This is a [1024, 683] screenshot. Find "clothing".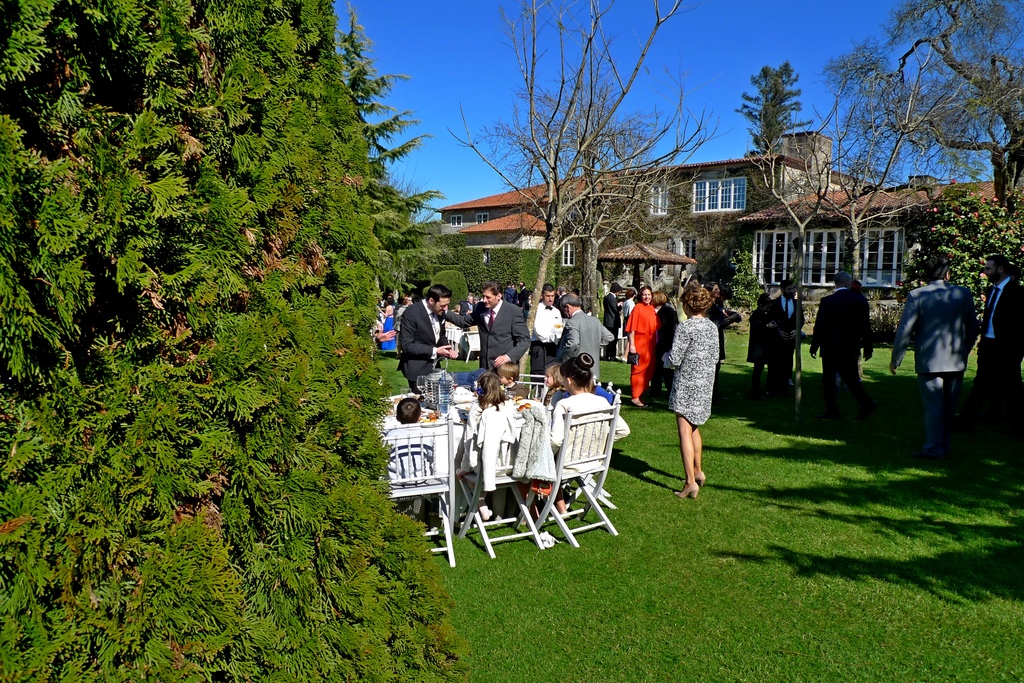
Bounding box: (left=671, top=313, right=724, bottom=456).
